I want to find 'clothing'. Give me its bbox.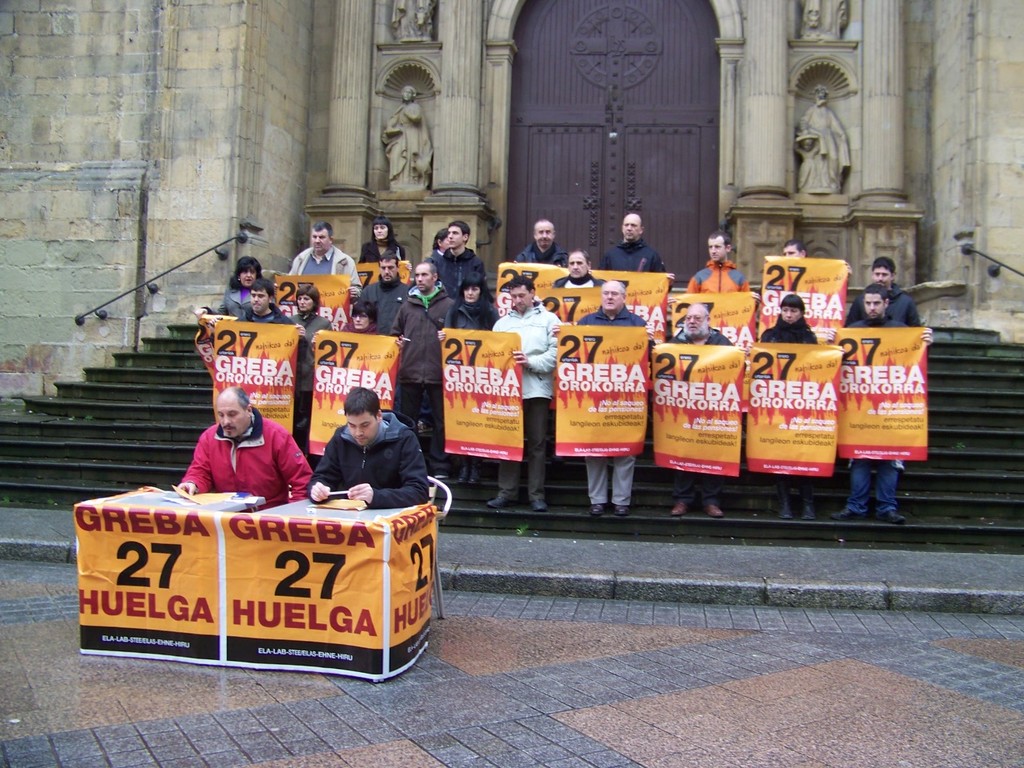
[208, 284, 254, 316].
